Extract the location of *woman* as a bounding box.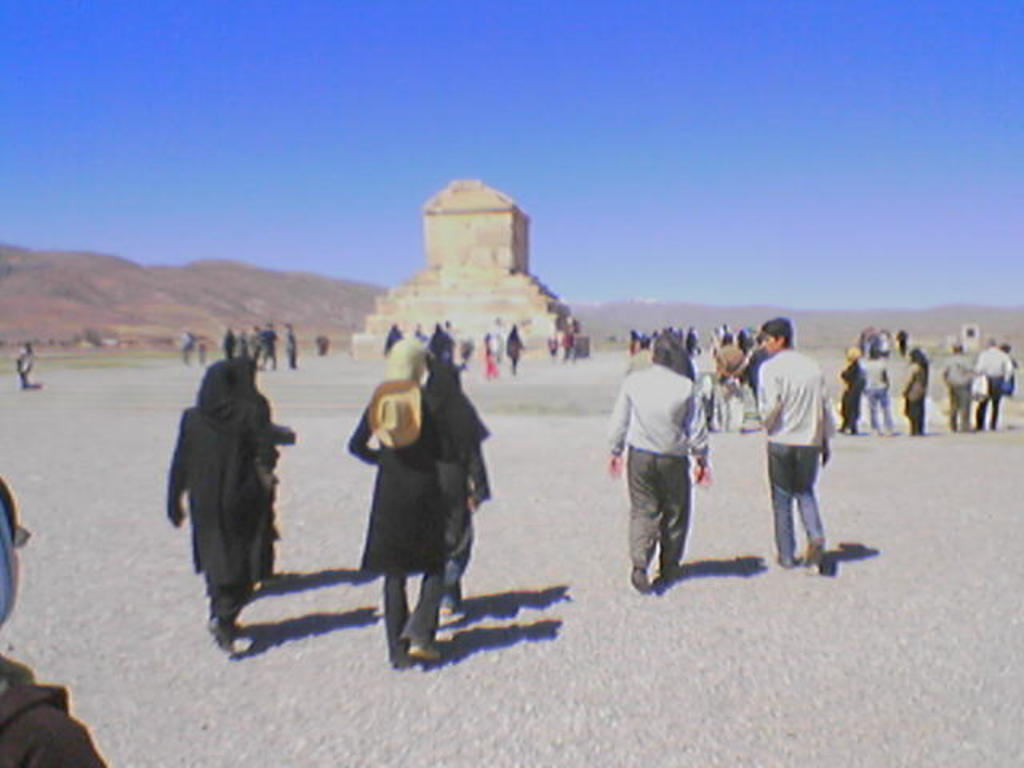
left=416, top=357, right=494, bottom=621.
